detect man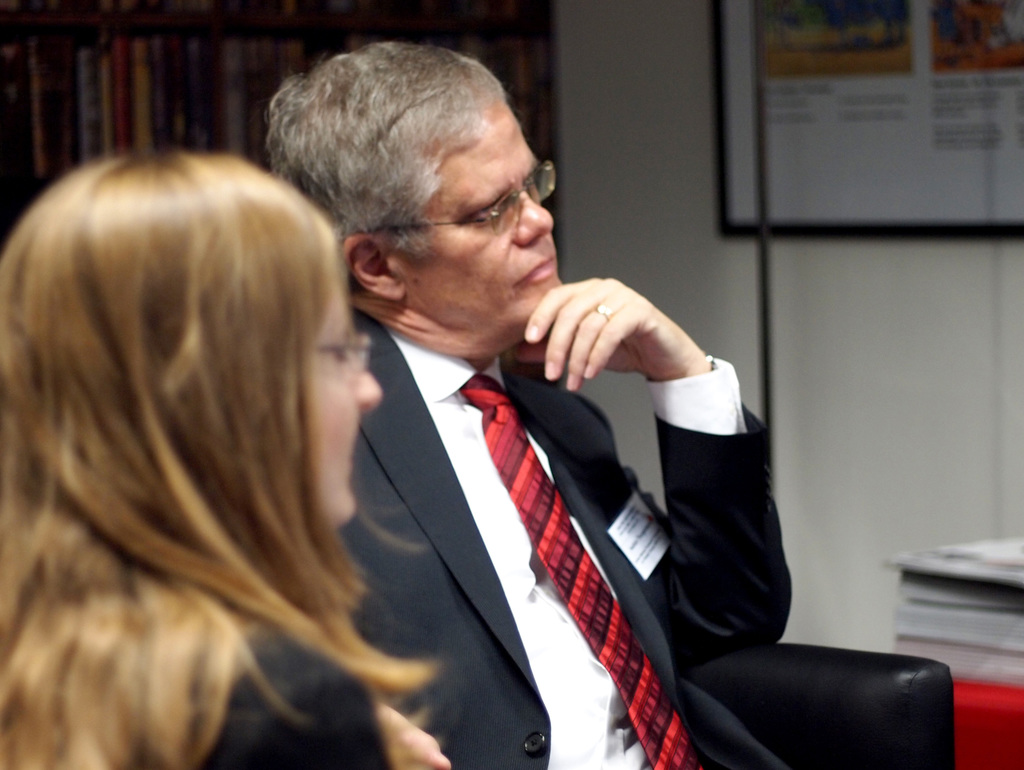
crop(214, 60, 776, 767)
